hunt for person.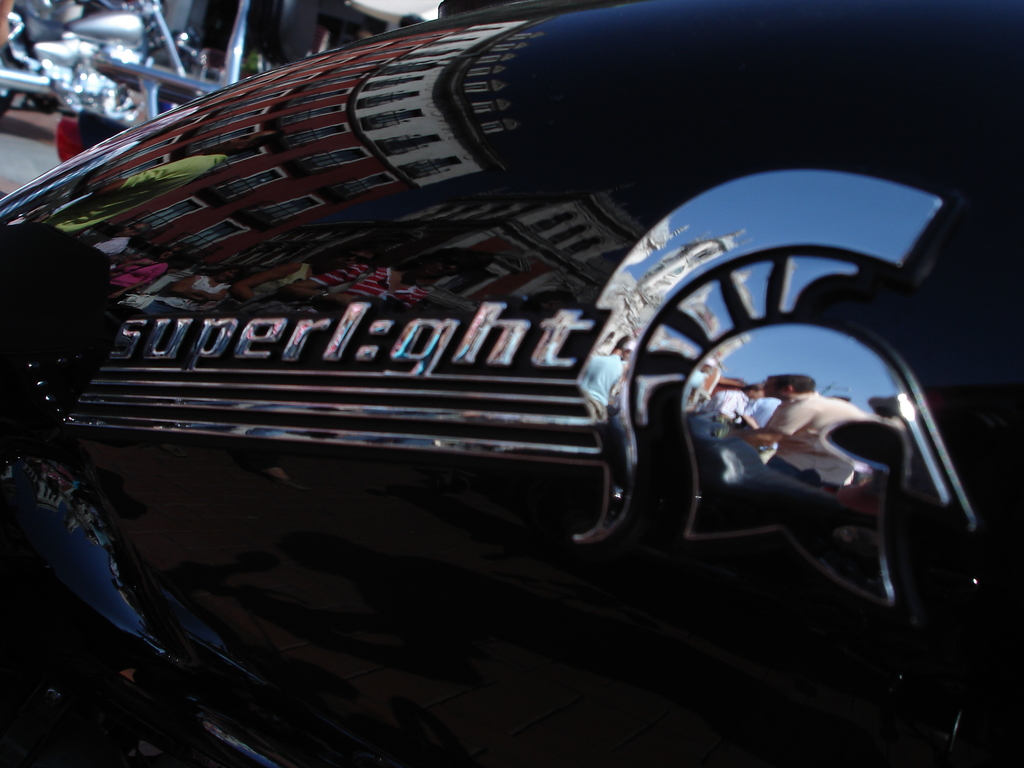
Hunted down at pyautogui.locateOnScreen(715, 367, 897, 505).
